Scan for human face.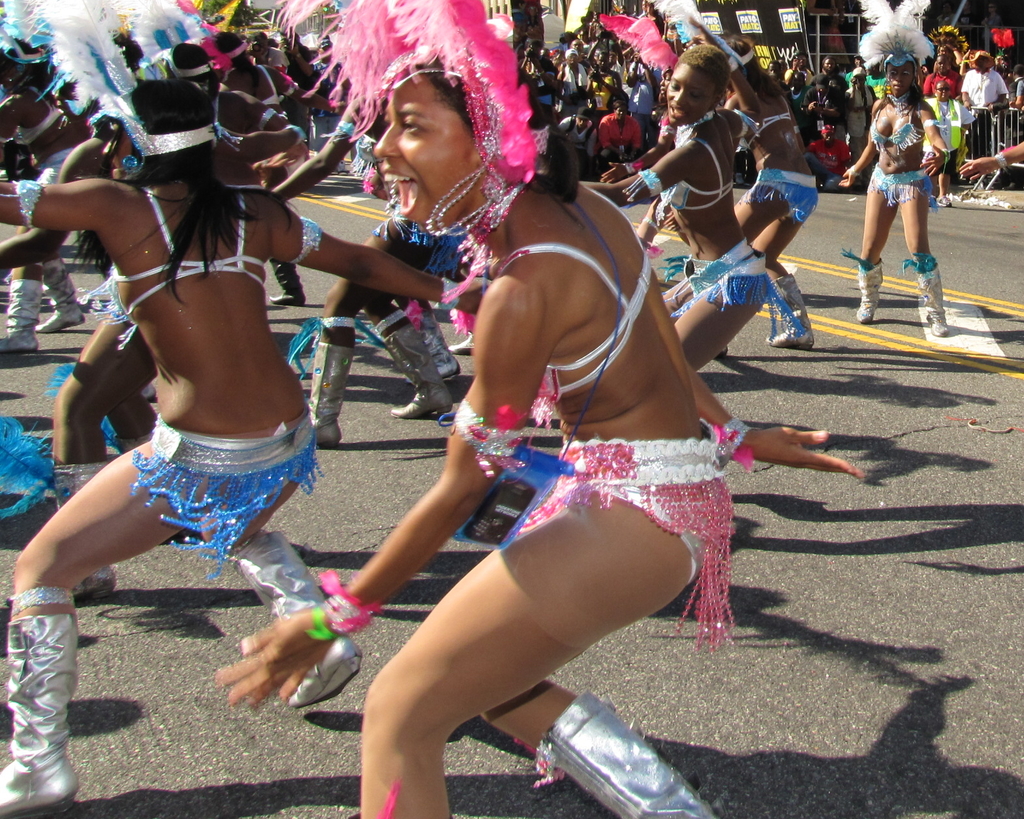
Scan result: (572,40,583,53).
